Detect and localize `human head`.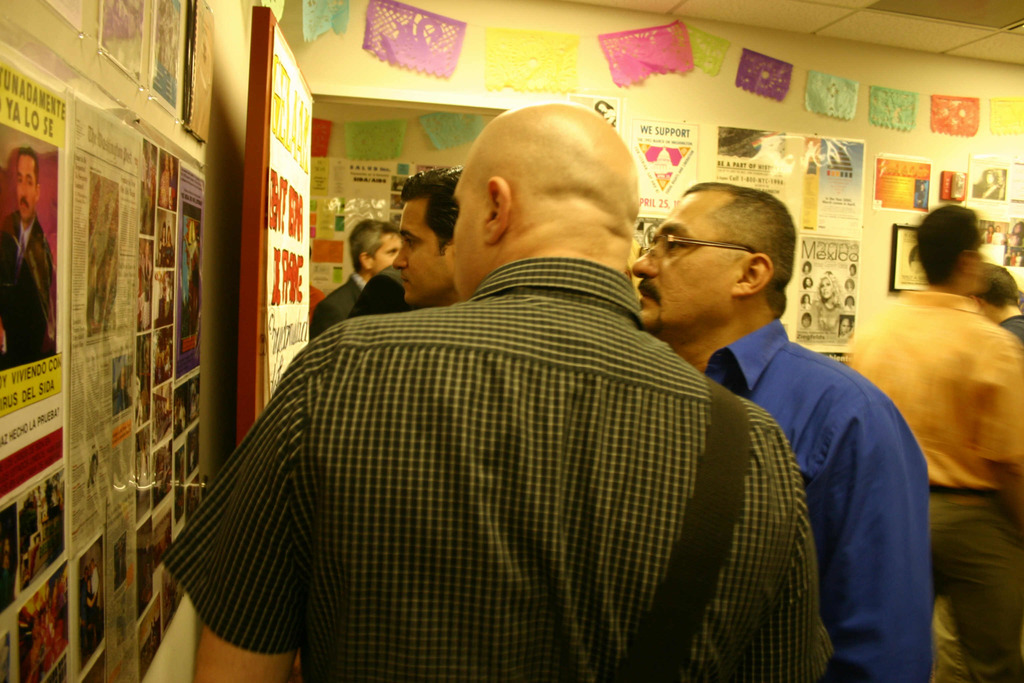
Localized at detection(17, 147, 38, 220).
